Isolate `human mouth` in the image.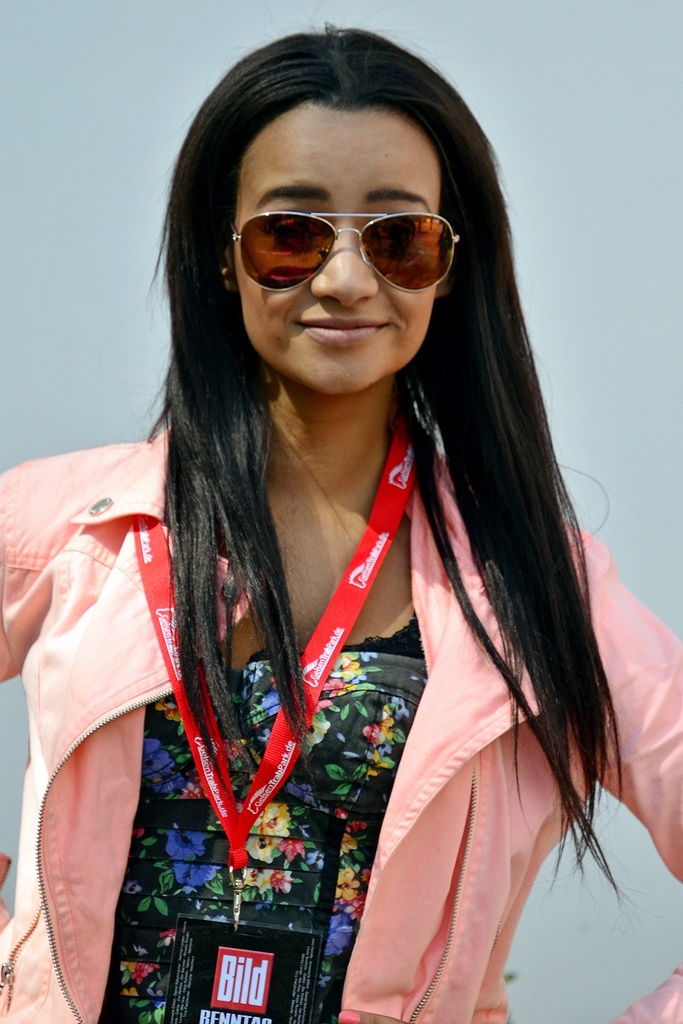
Isolated region: select_region(296, 319, 392, 346).
